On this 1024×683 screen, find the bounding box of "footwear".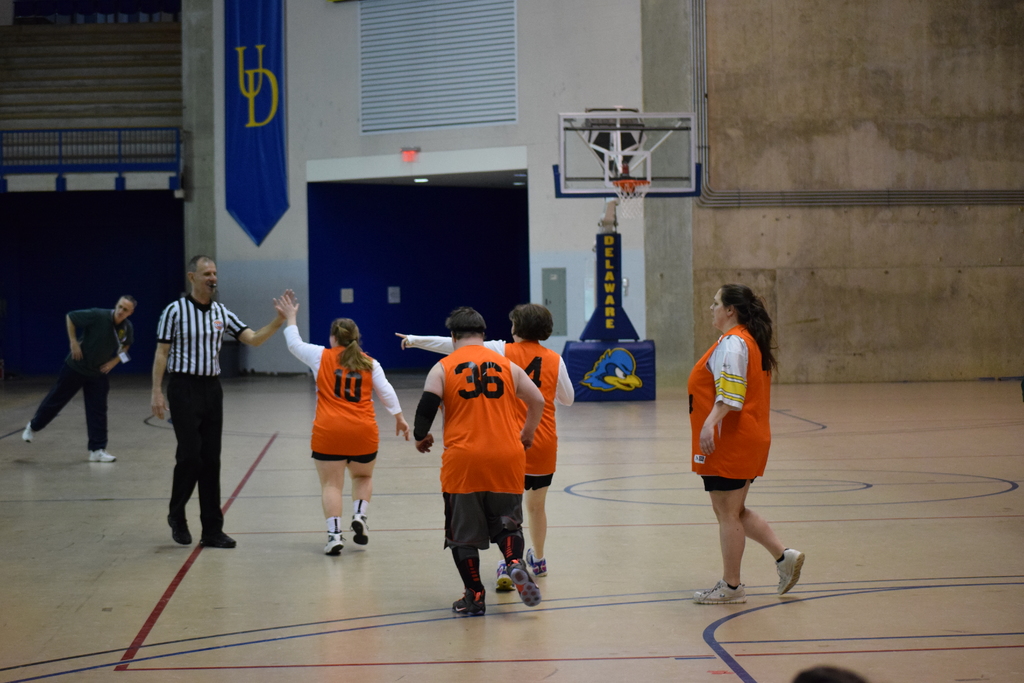
Bounding box: {"x1": 321, "y1": 518, "x2": 346, "y2": 554}.
